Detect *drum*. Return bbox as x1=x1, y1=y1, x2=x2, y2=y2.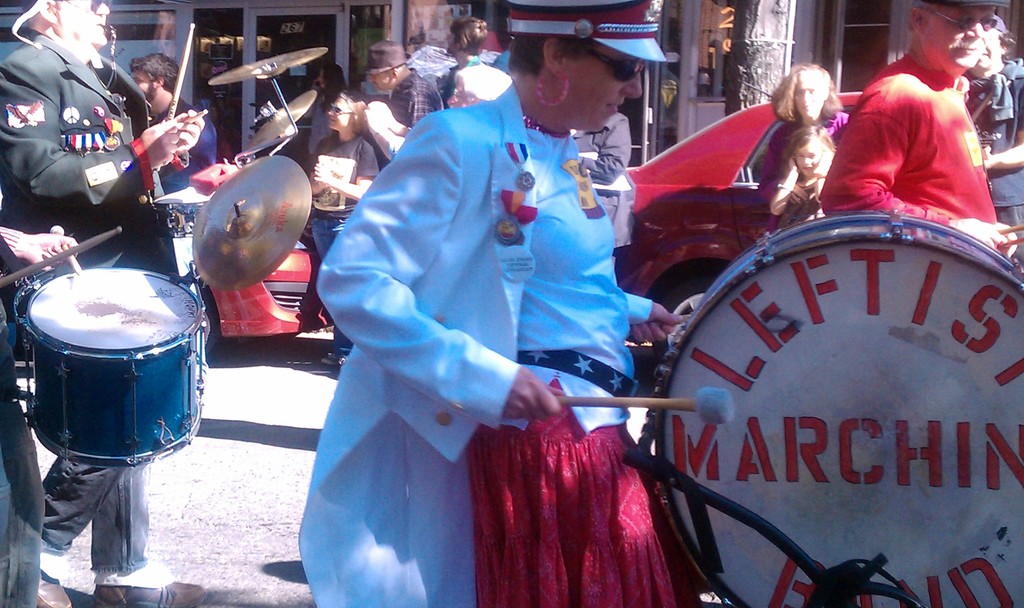
x1=648, y1=212, x2=1023, y2=607.
